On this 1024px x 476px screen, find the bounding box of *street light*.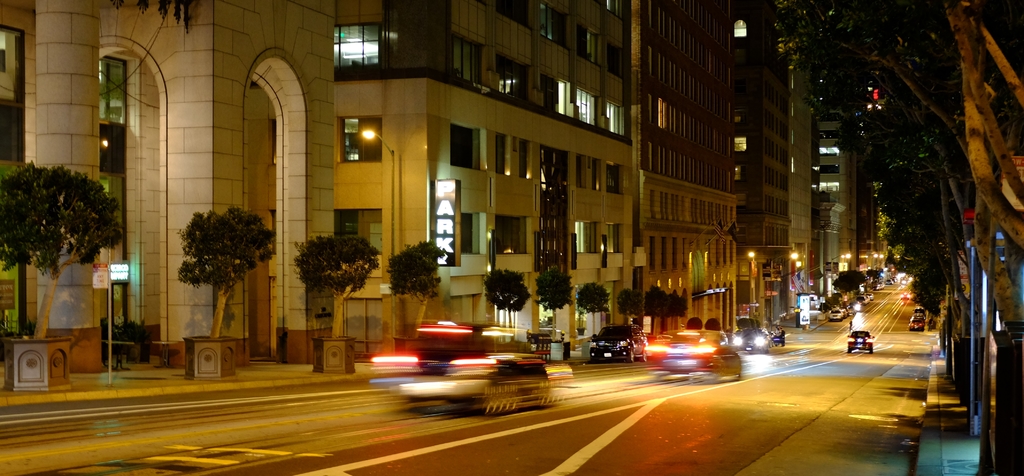
Bounding box: 356,128,401,354.
